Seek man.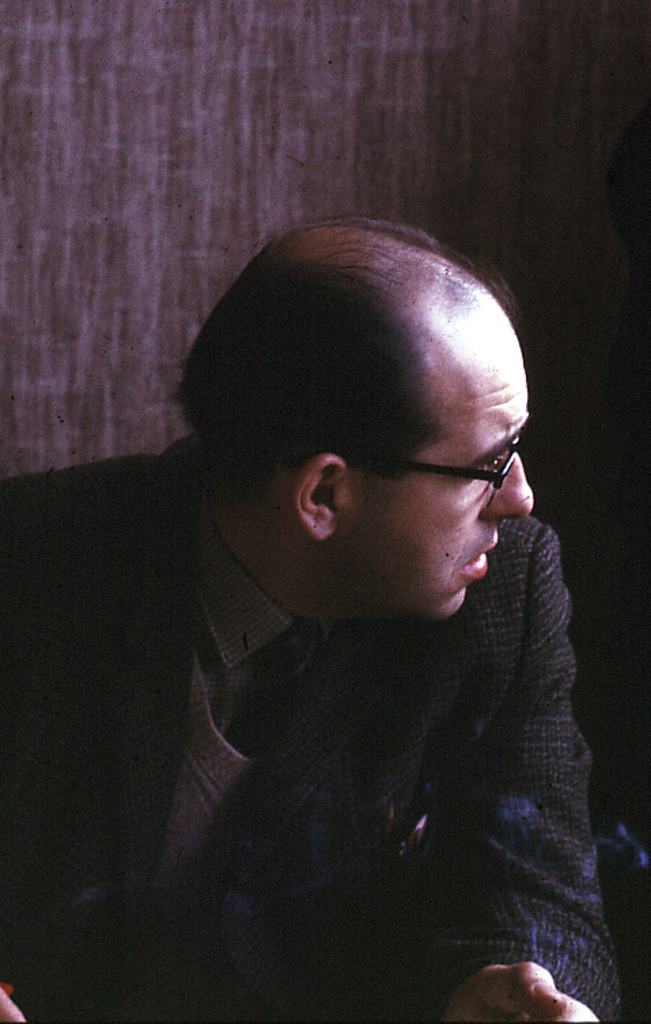
0,222,628,1023.
